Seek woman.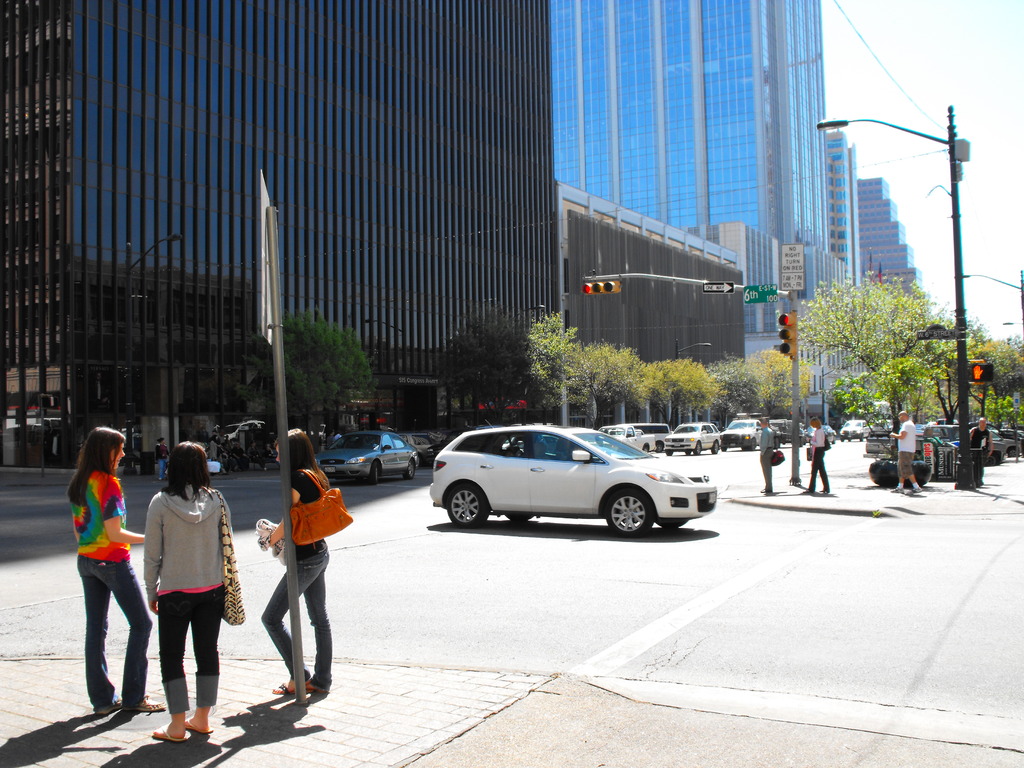
bbox=[141, 442, 226, 744].
